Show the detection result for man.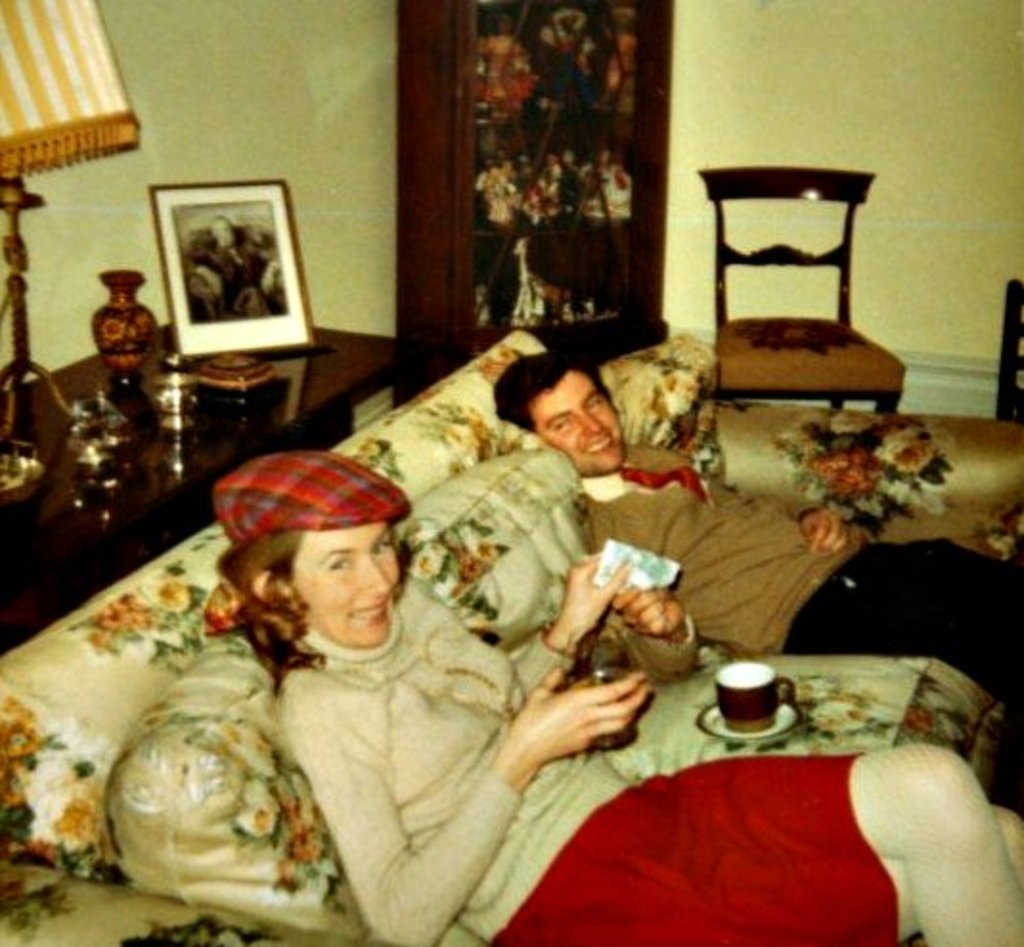
{"x1": 494, "y1": 341, "x2": 1022, "y2": 719}.
